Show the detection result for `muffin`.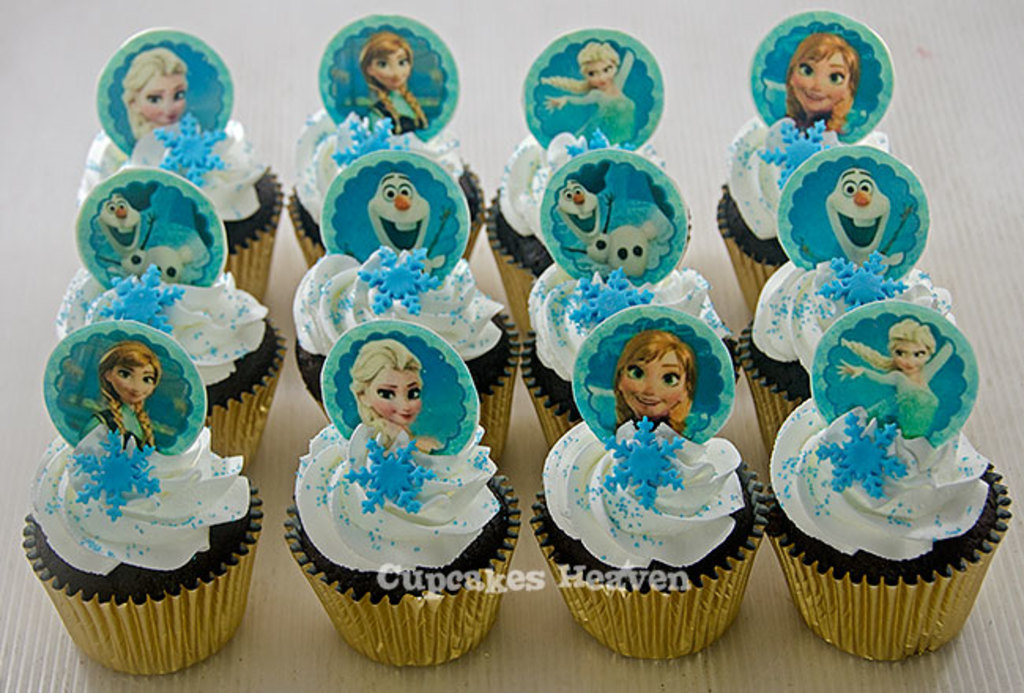
bbox=(52, 165, 290, 474).
